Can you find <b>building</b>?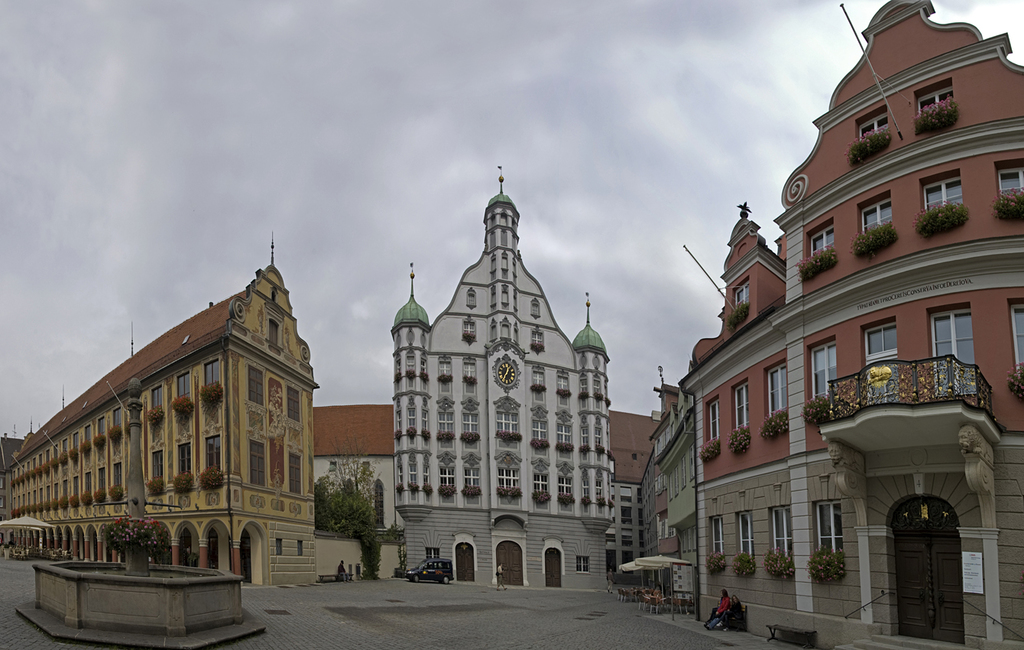
Yes, bounding box: select_region(0, 241, 309, 592).
